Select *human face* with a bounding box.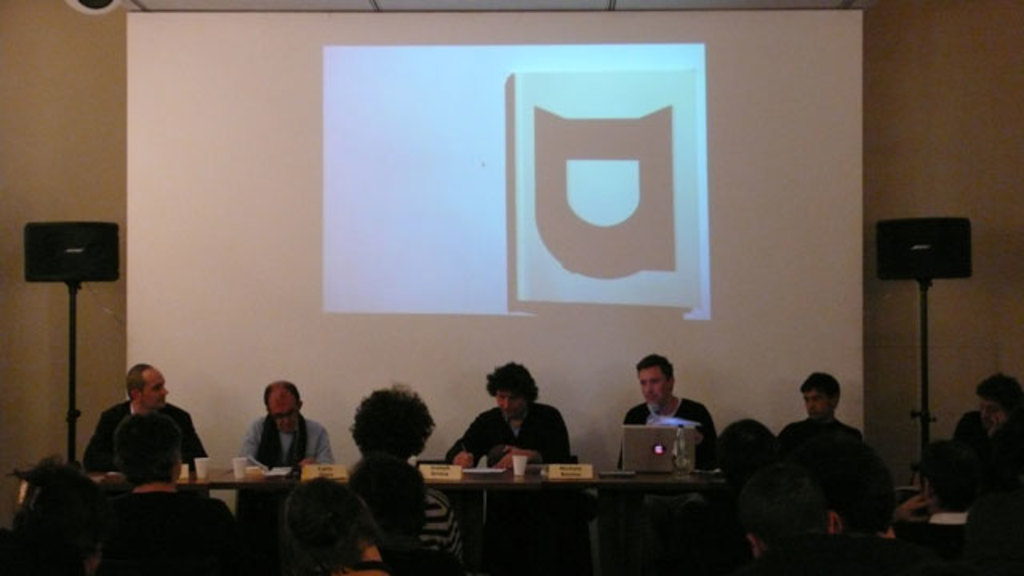
<box>142,365,171,411</box>.
